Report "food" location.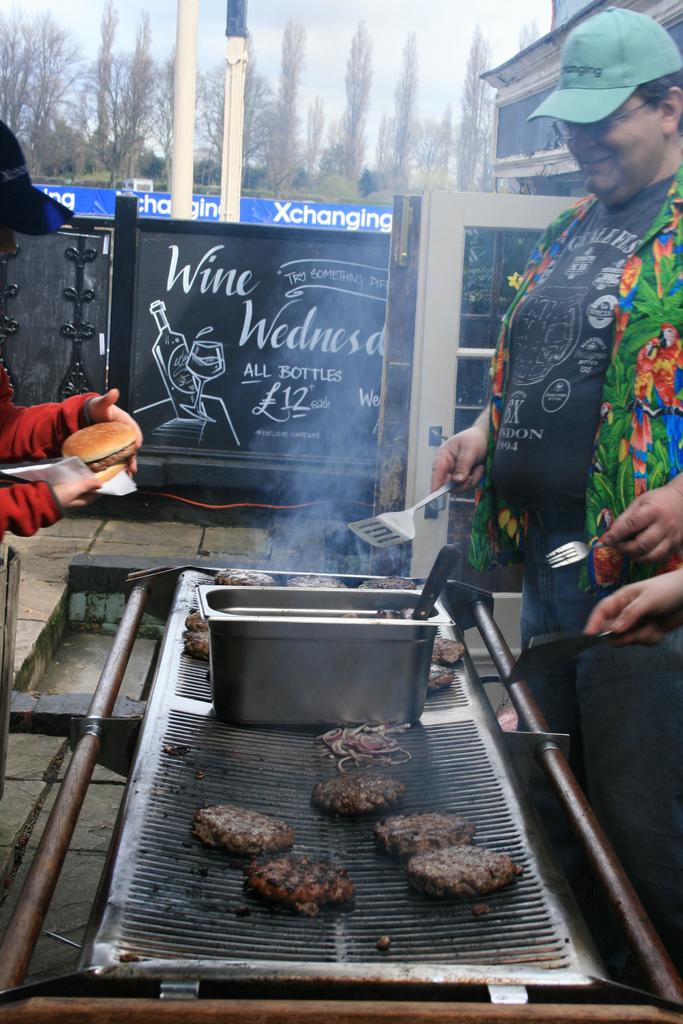
Report: [left=341, top=611, right=357, bottom=620].
